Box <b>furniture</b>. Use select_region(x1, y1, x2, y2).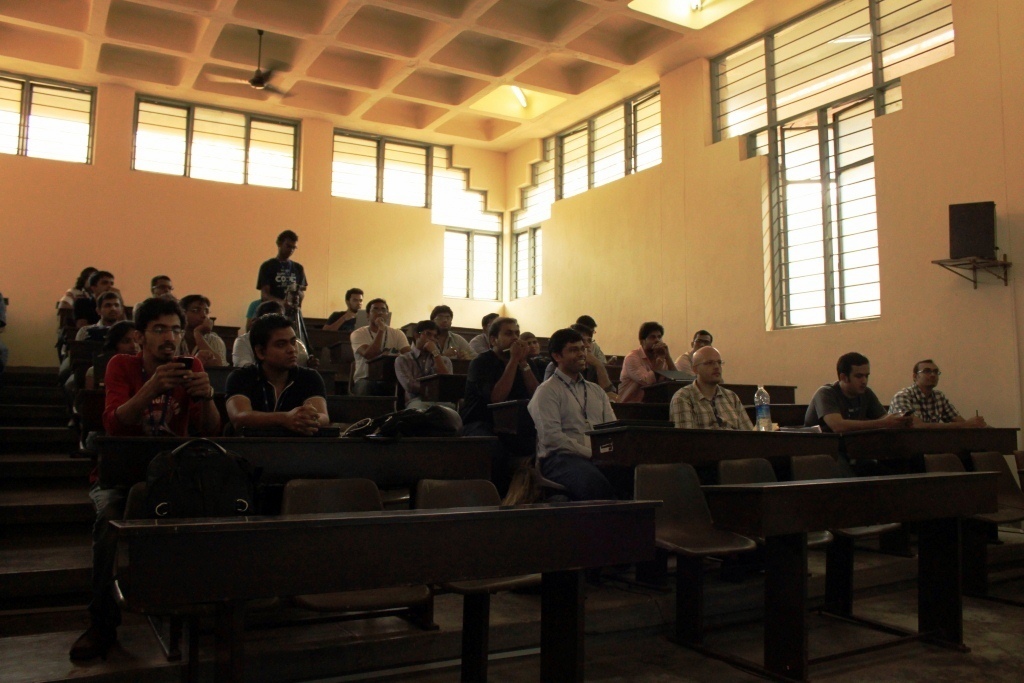
select_region(99, 476, 664, 682).
